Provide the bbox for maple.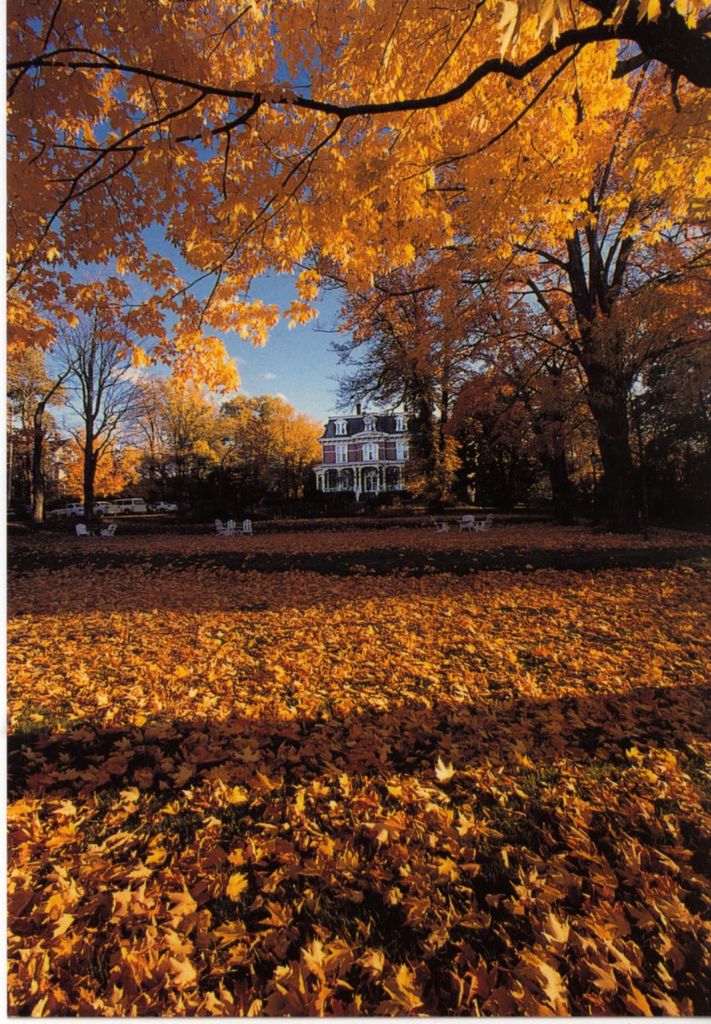
detection(169, 324, 257, 421).
